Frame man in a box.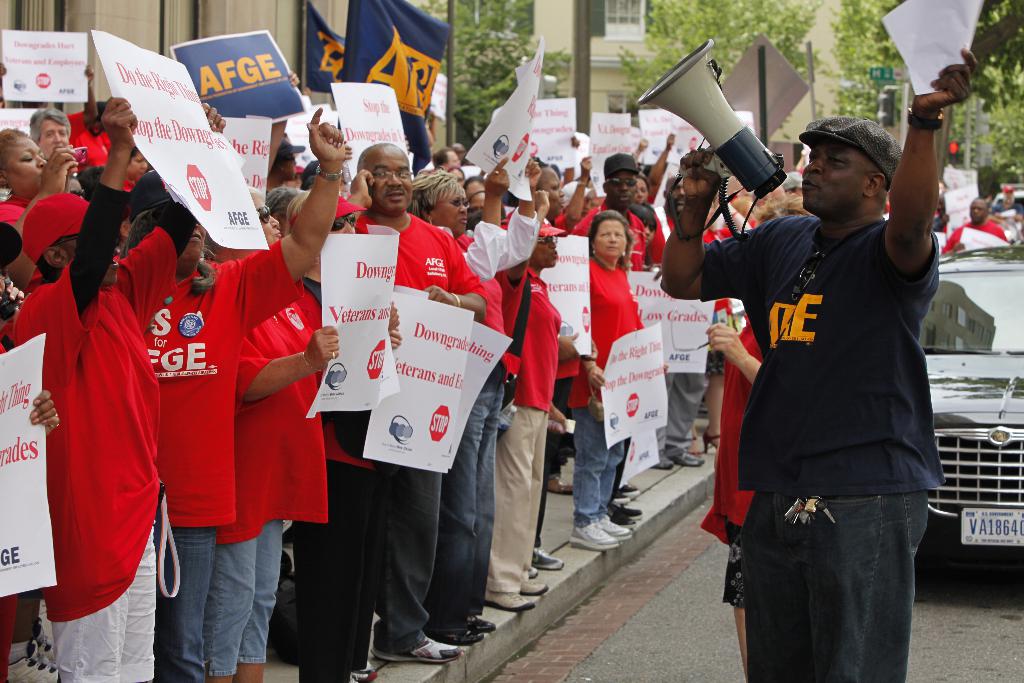
(345,131,465,673).
